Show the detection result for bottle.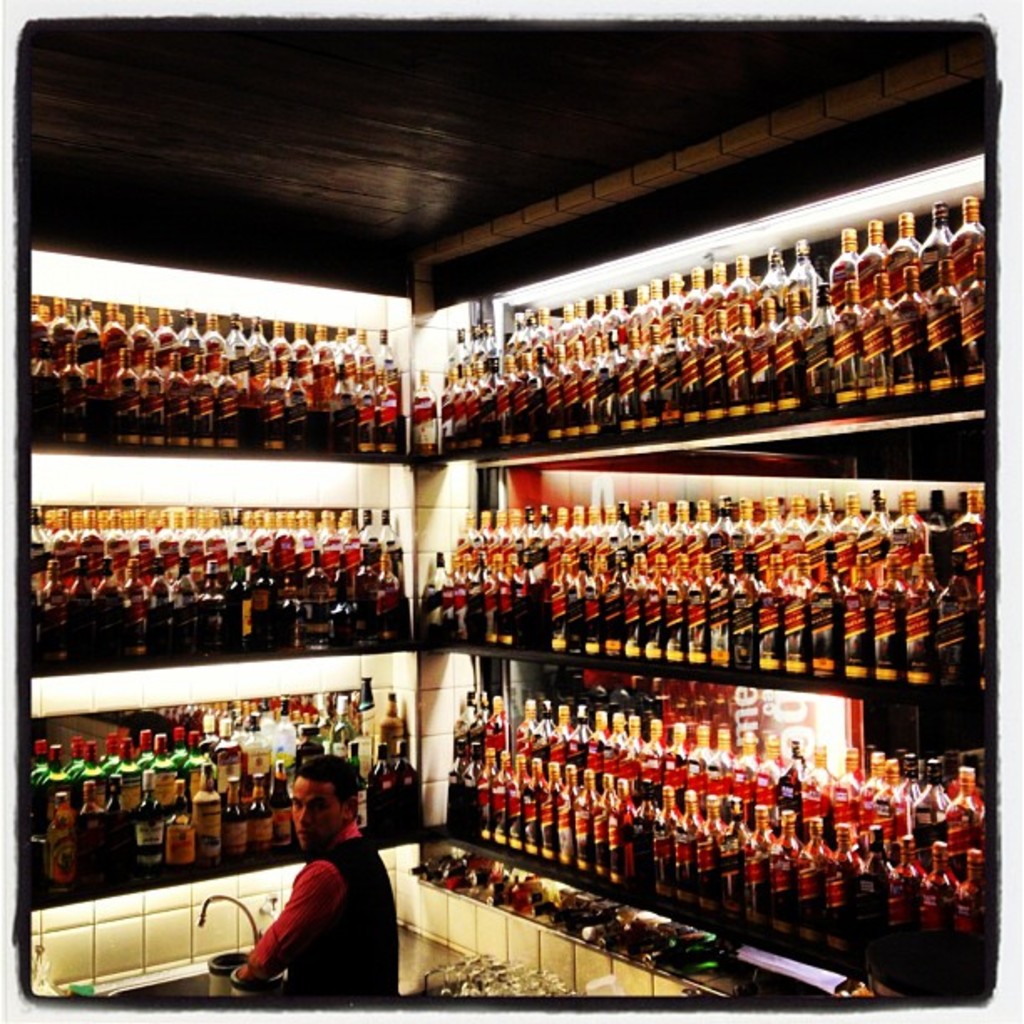
crop(693, 723, 714, 785).
